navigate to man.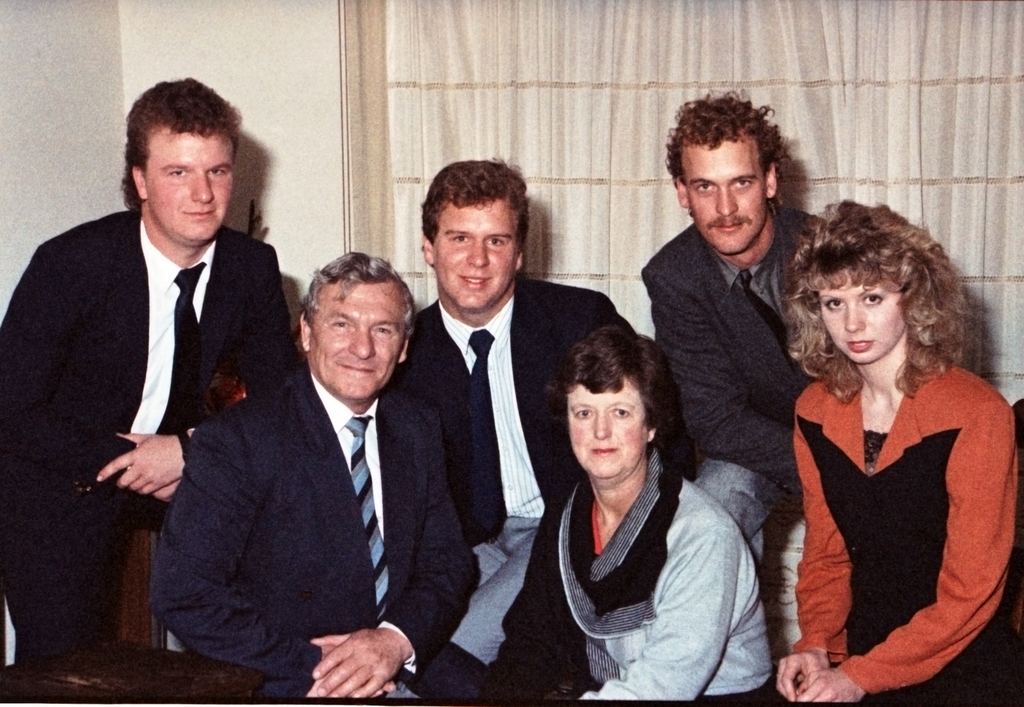
Navigation target: 145 251 483 695.
